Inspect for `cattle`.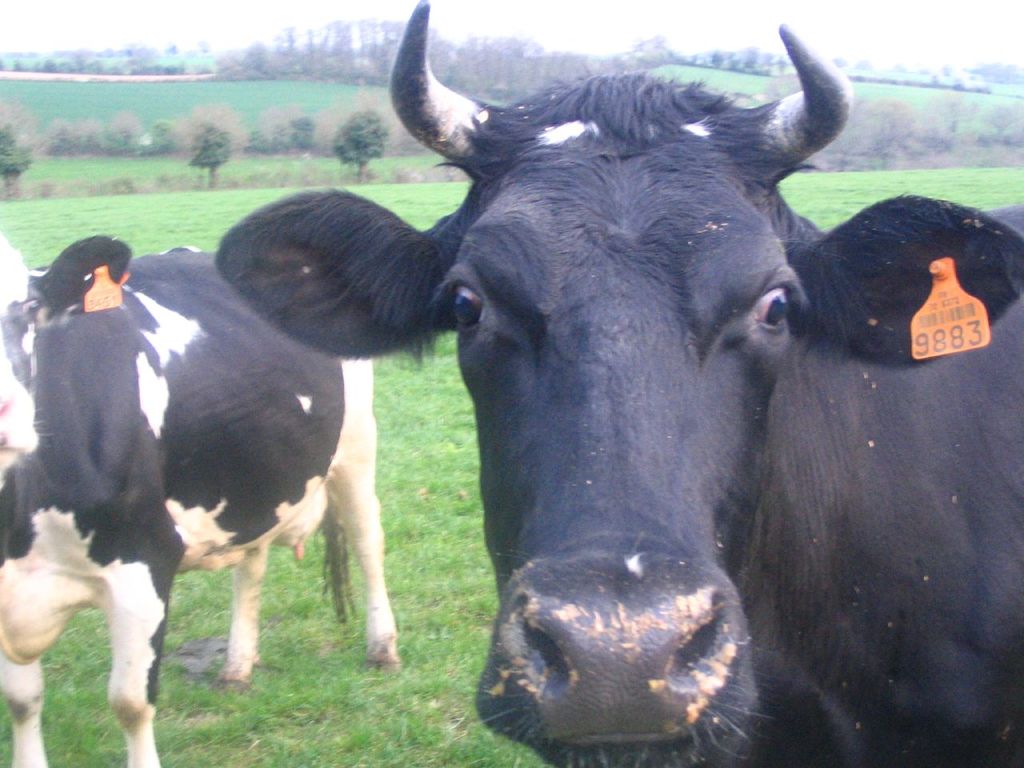
Inspection: [0, 234, 401, 767].
